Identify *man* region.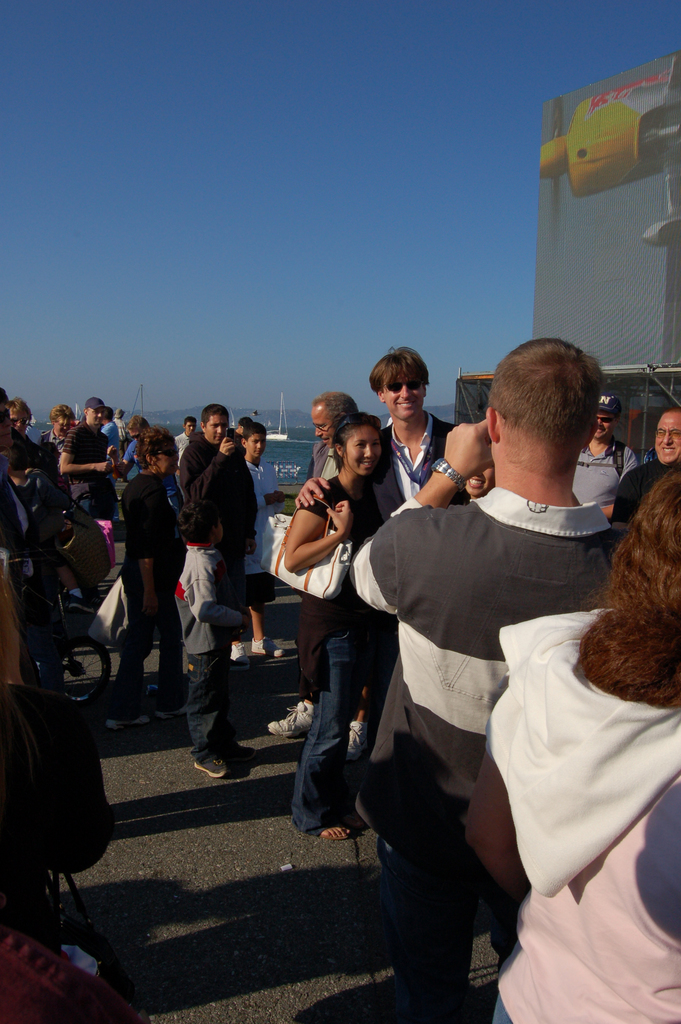
Region: rect(12, 398, 29, 435).
